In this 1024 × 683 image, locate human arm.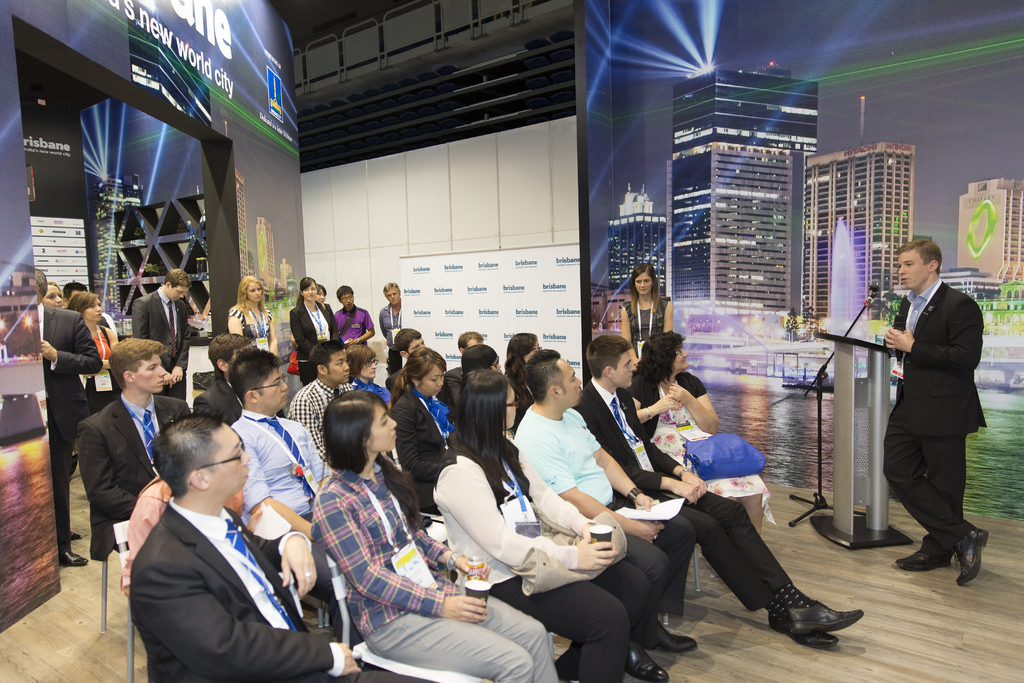
Bounding box: select_region(580, 404, 698, 502).
